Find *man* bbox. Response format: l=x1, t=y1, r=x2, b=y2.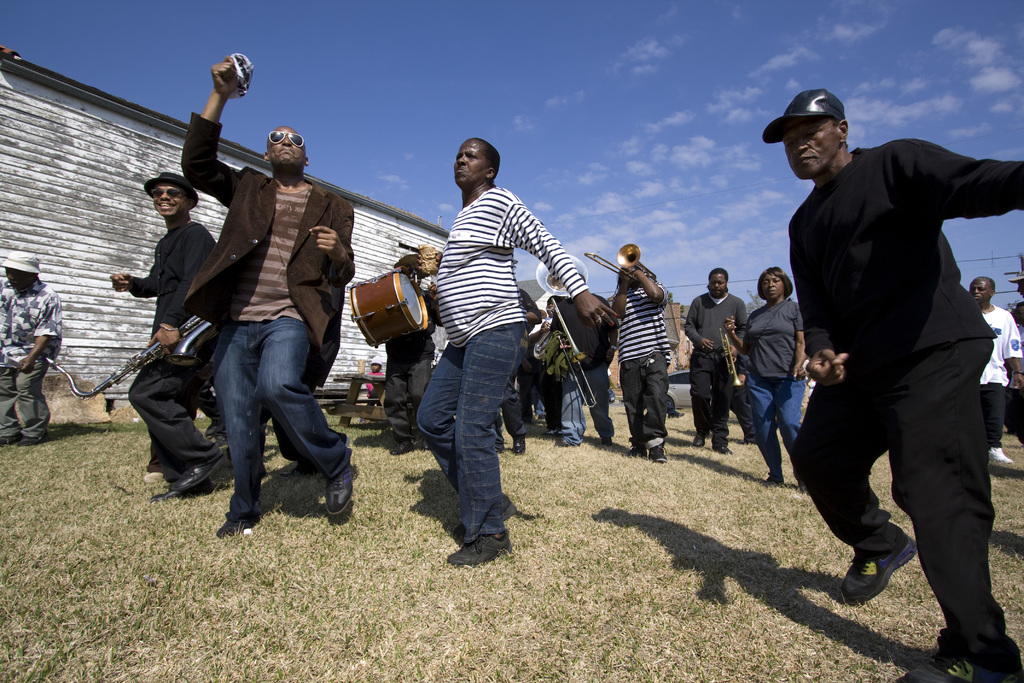
l=769, t=79, r=1021, b=645.
